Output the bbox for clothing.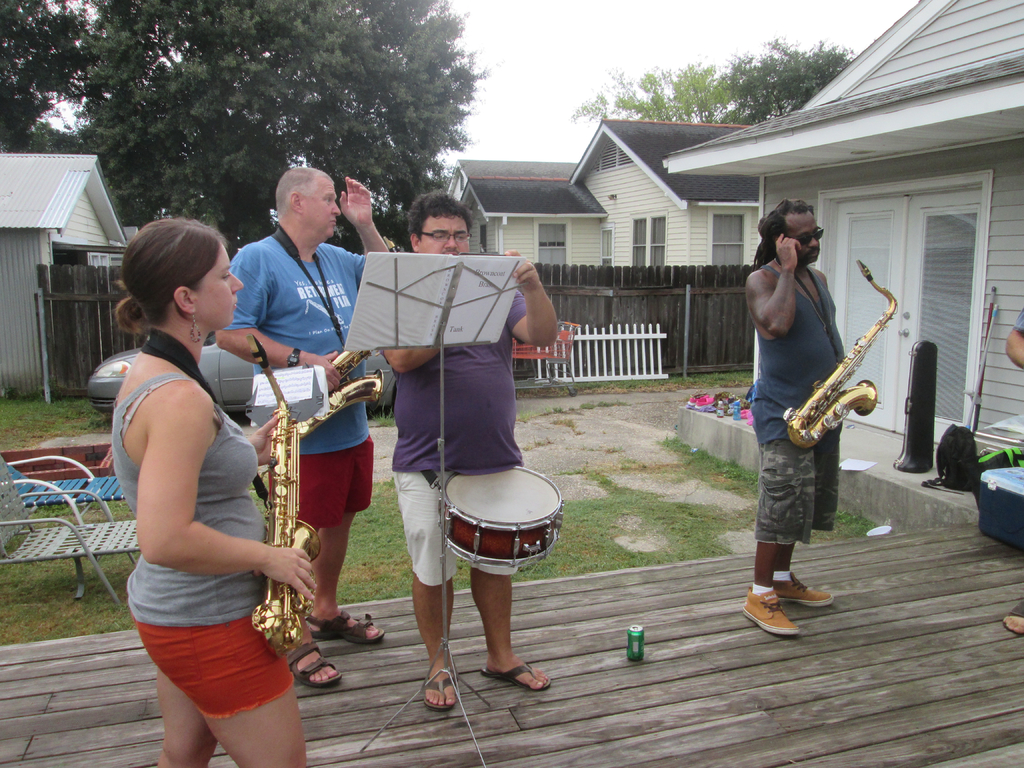
crop(388, 292, 524, 595).
